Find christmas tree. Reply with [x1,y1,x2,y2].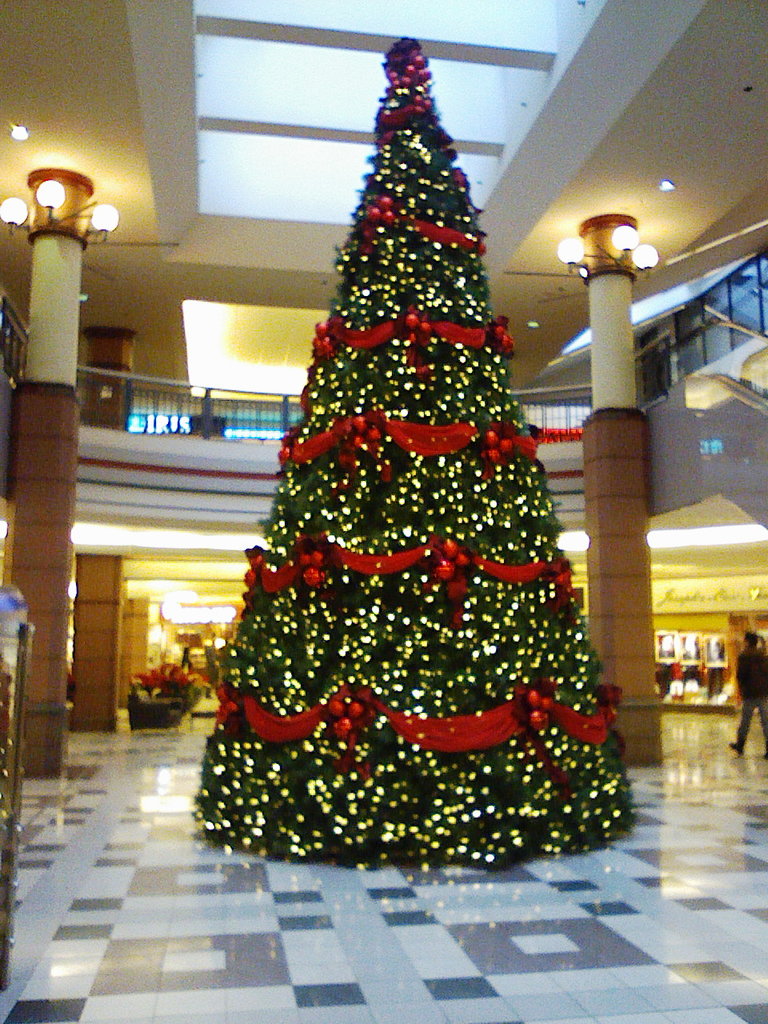
[196,26,643,871].
